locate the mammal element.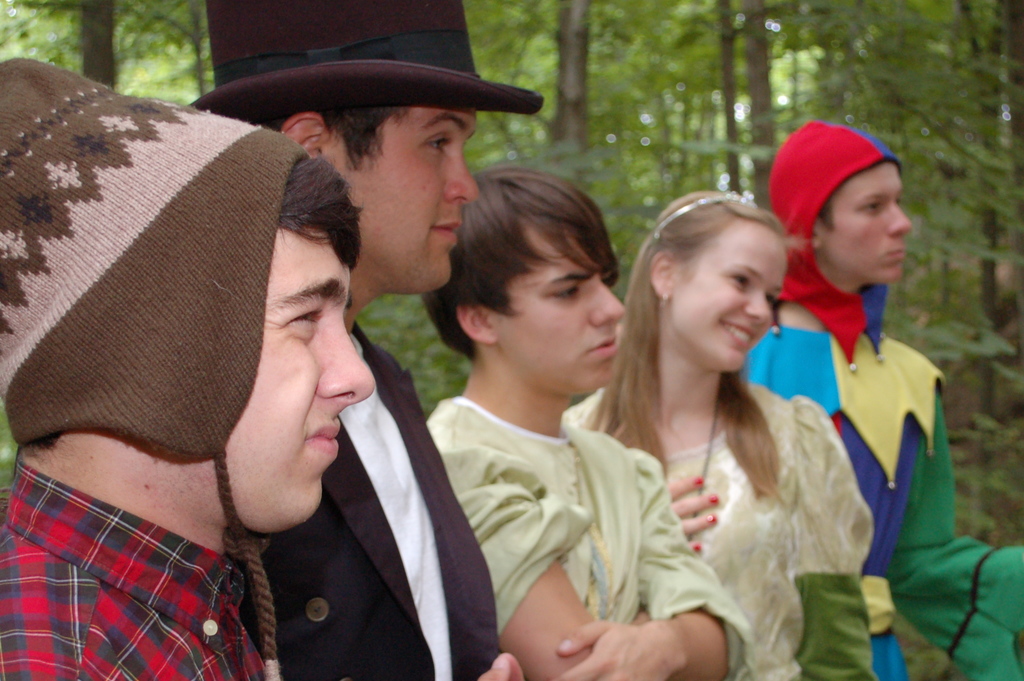
Element bbox: 735 112 1023 680.
